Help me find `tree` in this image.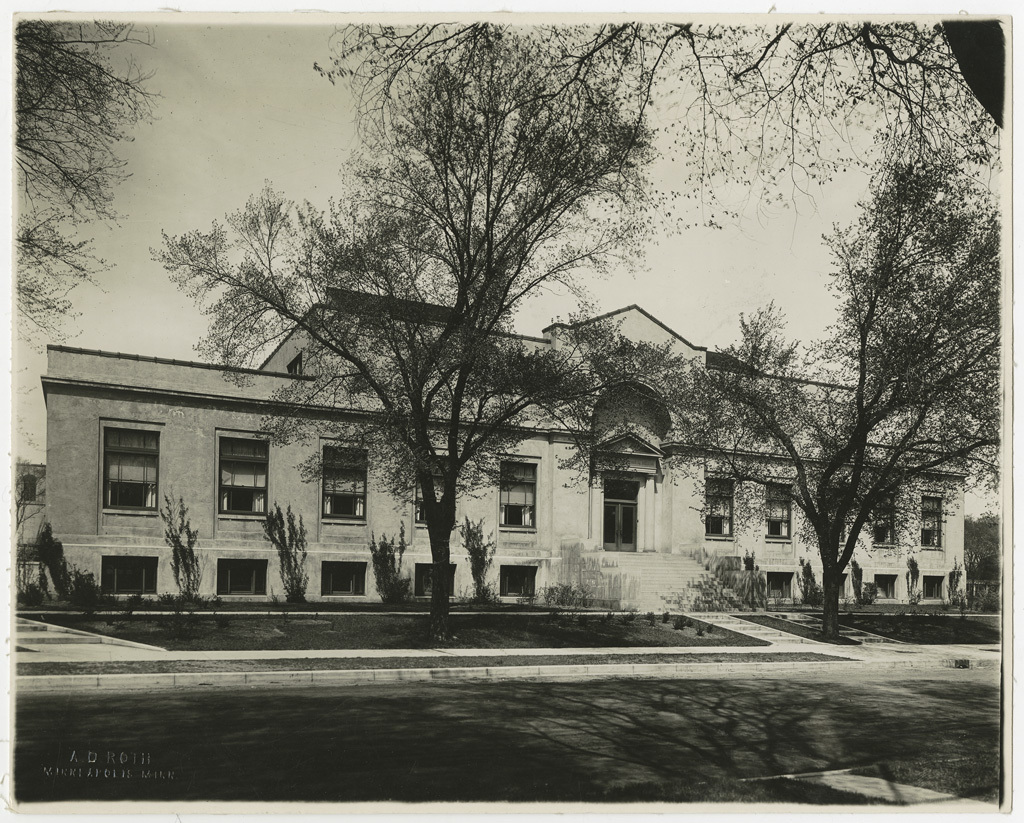
Found it: crop(963, 510, 1002, 585).
